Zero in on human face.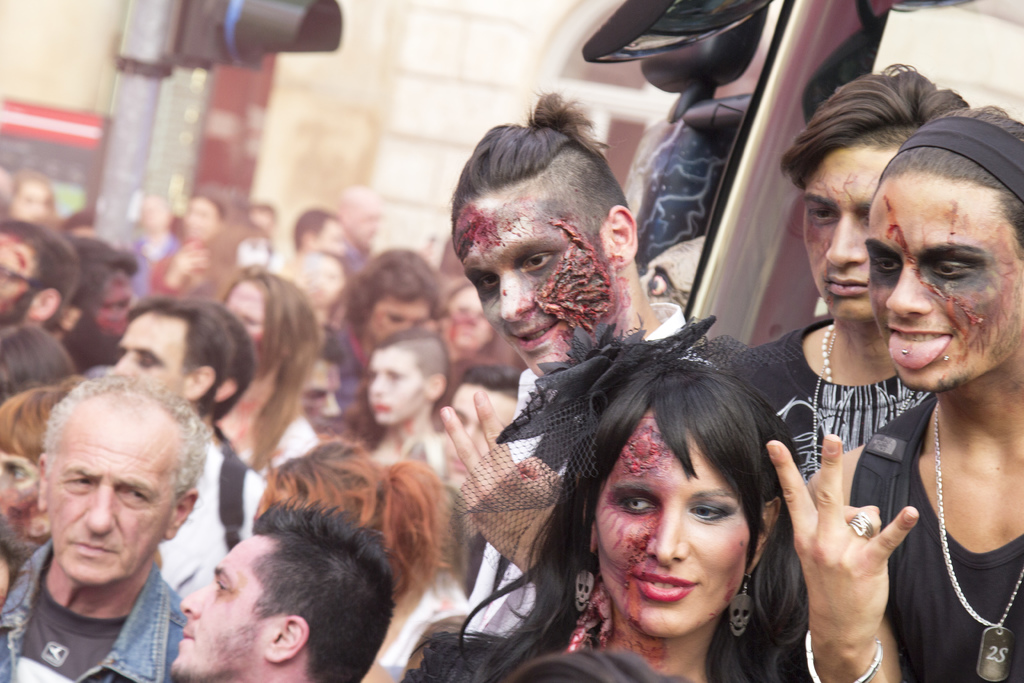
Zeroed in: x1=371 y1=295 x2=431 y2=356.
